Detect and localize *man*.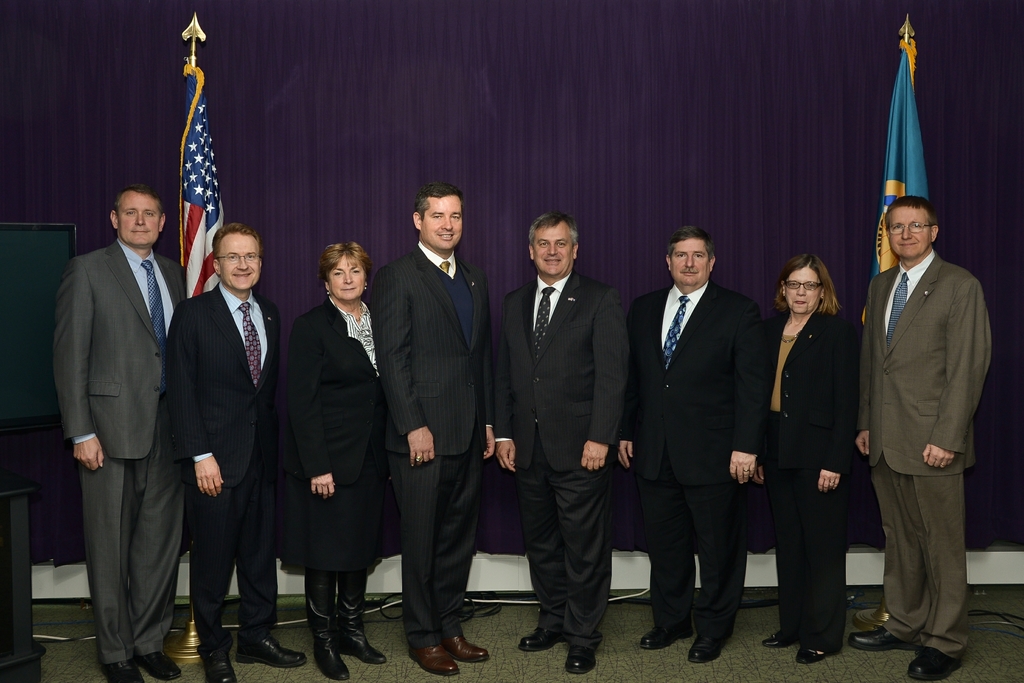
Localized at (493,211,630,675).
